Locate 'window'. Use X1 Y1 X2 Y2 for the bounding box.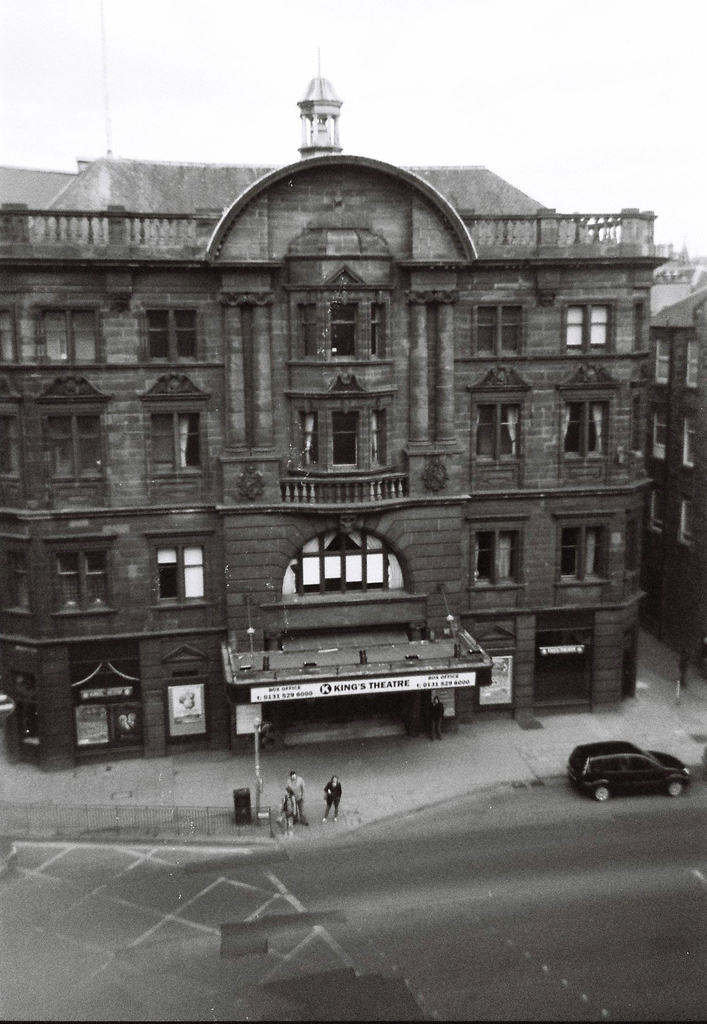
127 539 211 613.
